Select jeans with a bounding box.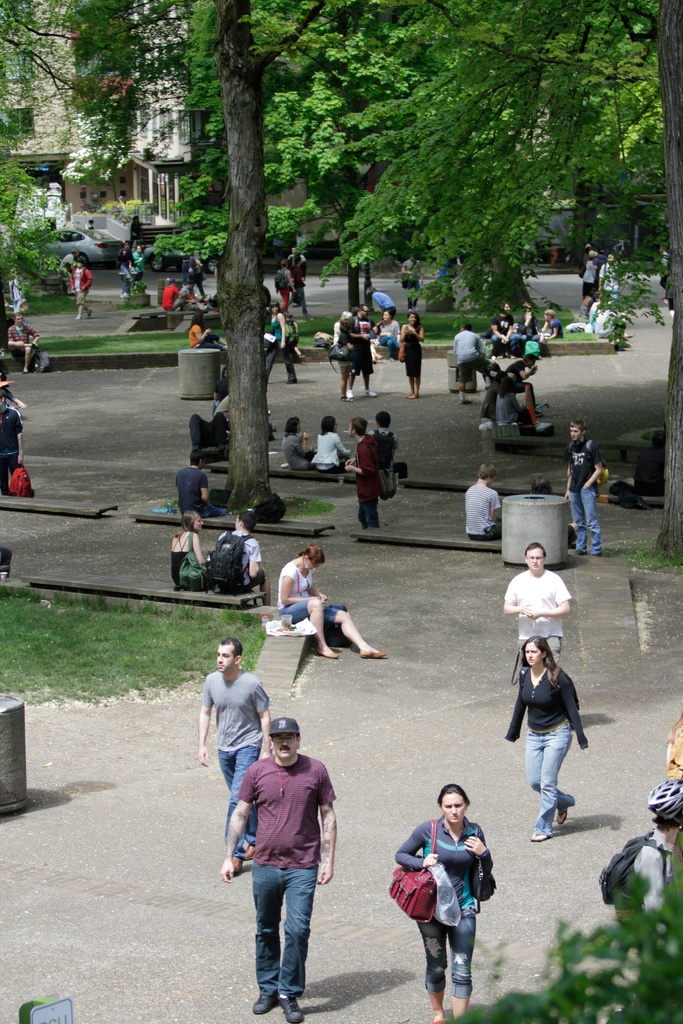
{"left": 581, "top": 281, "right": 594, "bottom": 299}.
